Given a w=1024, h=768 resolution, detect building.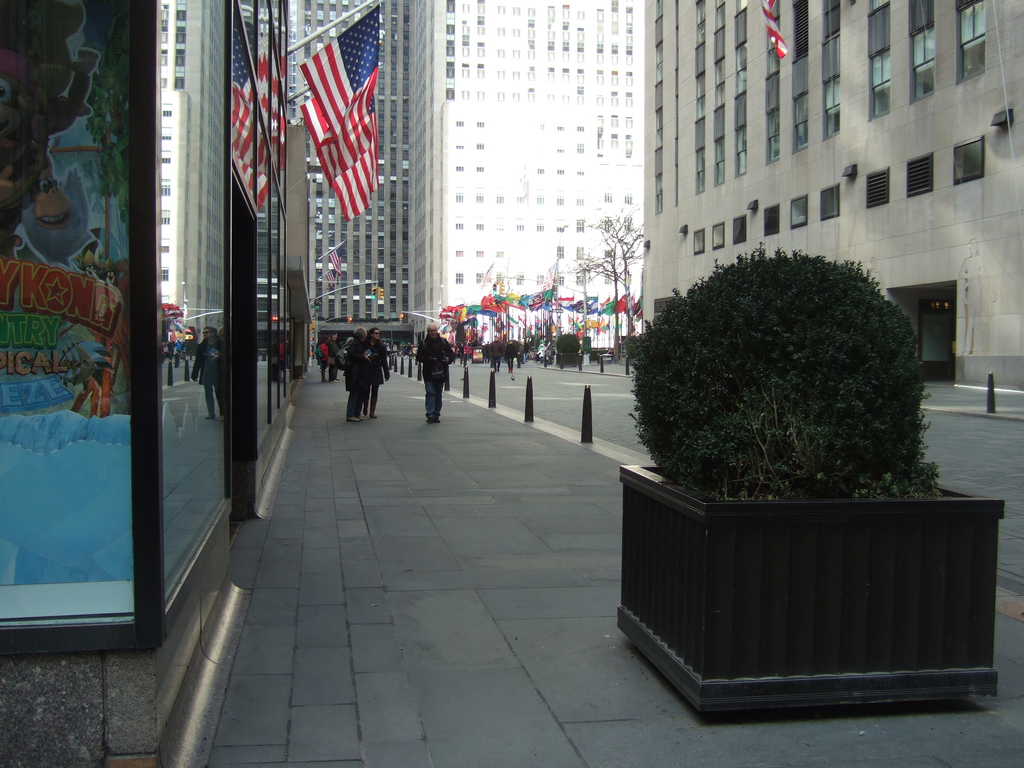
641 0 1023 385.
